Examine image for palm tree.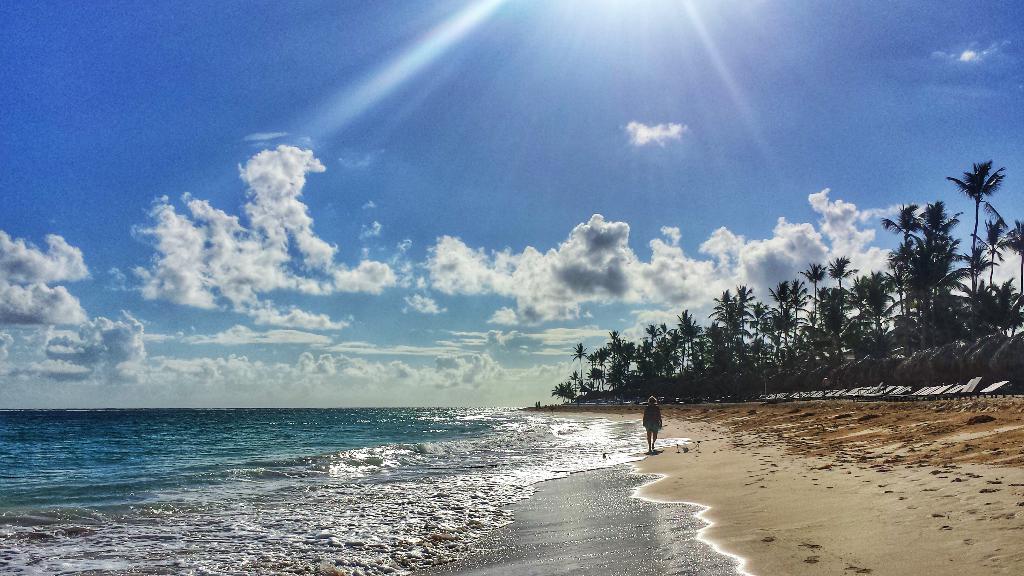
Examination result: bbox=[858, 271, 889, 349].
